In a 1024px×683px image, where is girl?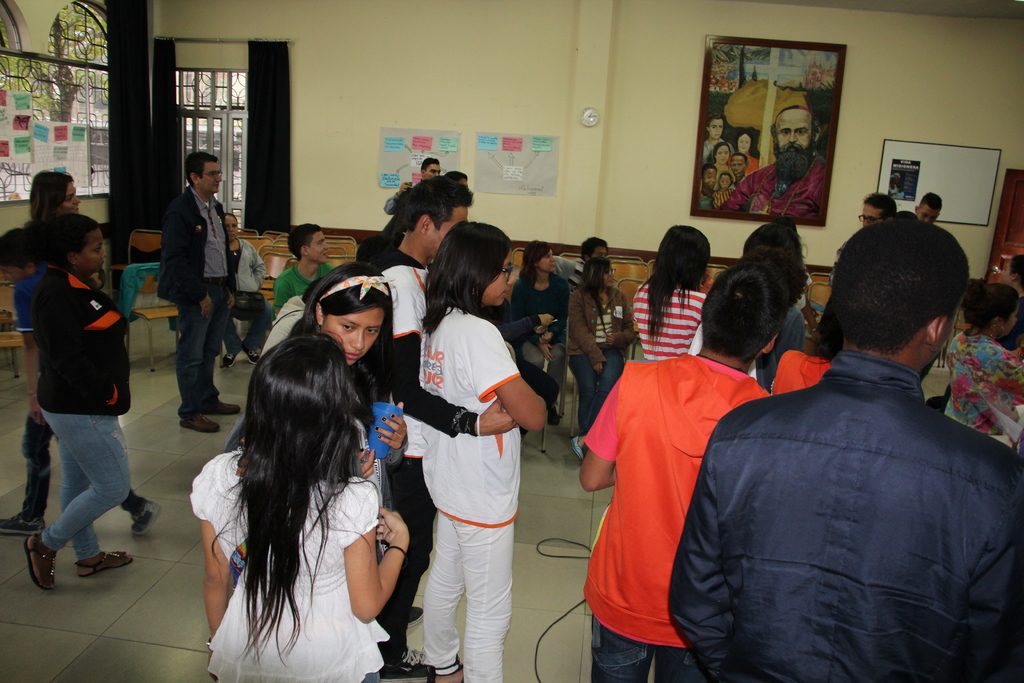
Rect(943, 272, 1023, 436).
